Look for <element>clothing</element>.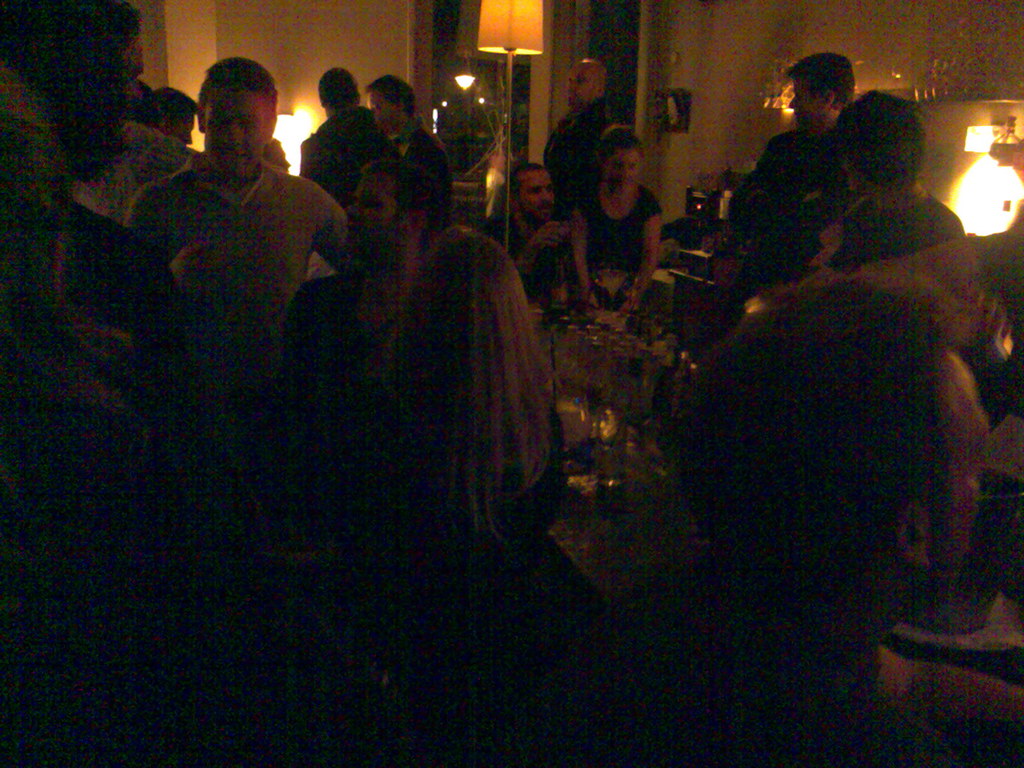
Found: [left=122, top=154, right=360, bottom=362].
